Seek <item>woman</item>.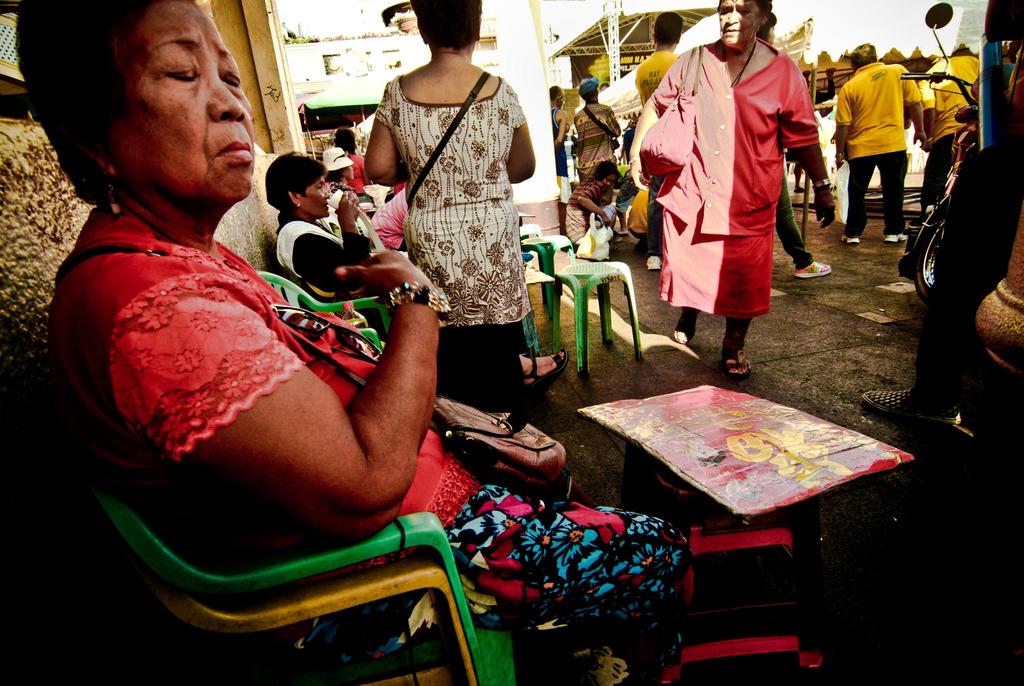
<region>630, 0, 840, 384</region>.
